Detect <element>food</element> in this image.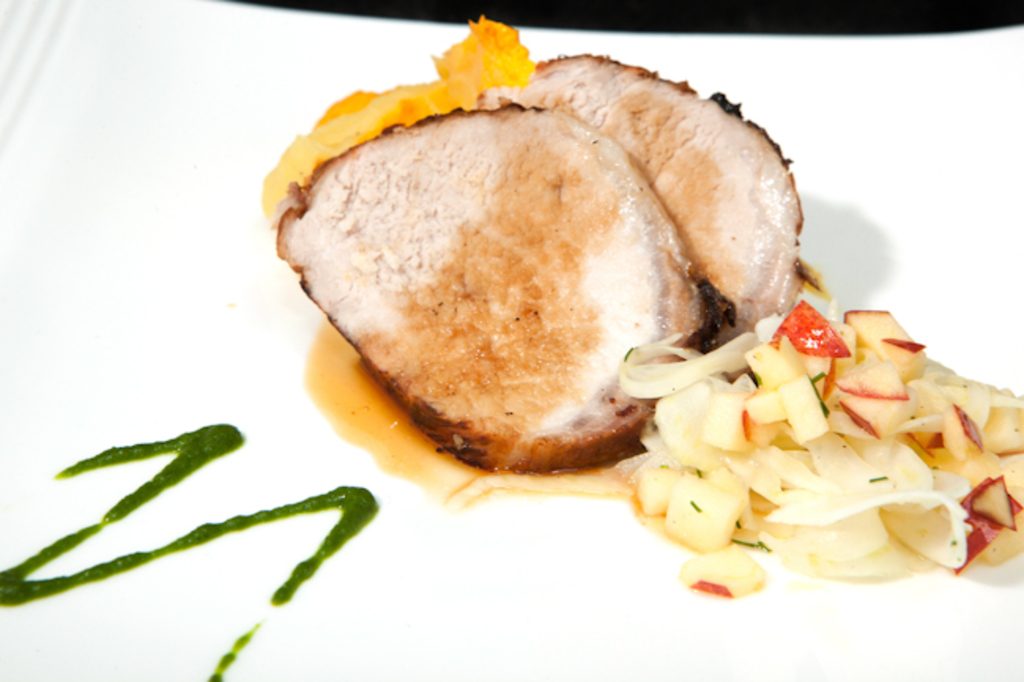
Detection: select_region(301, 49, 881, 512).
